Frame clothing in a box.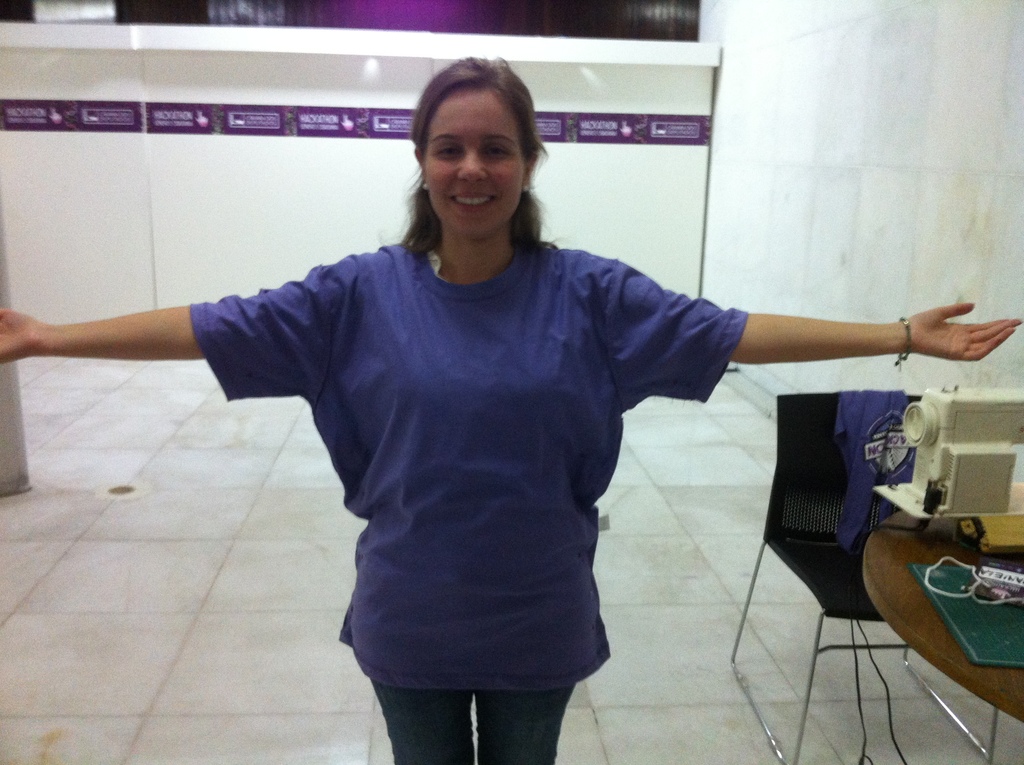
{"x1": 159, "y1": 133, "x2": 749, "y2": 685}.
